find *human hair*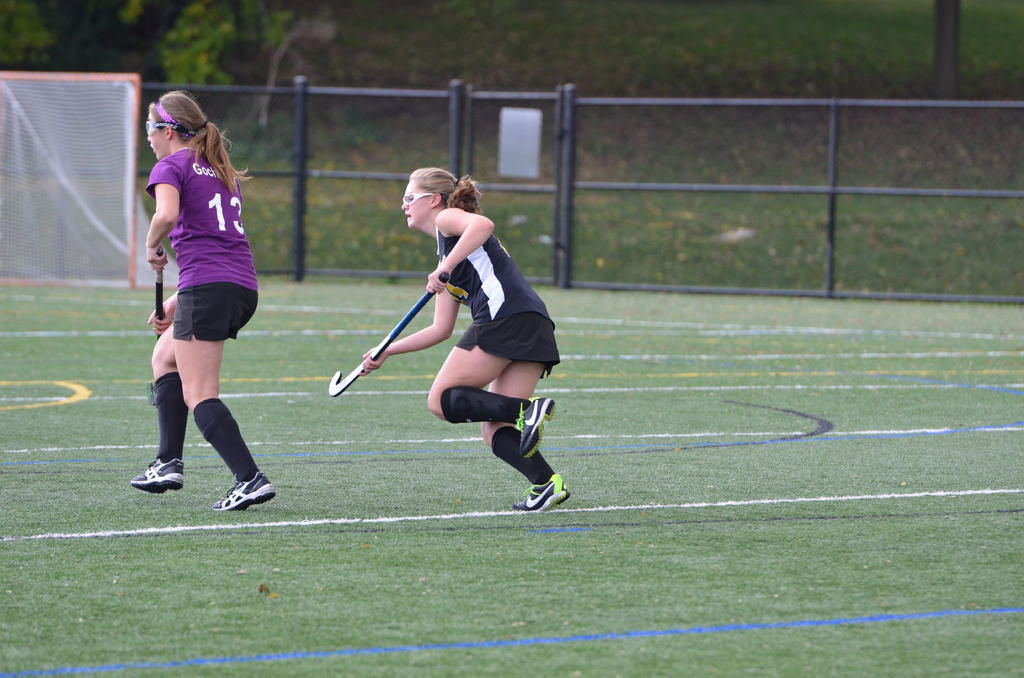
(145, 87, 255, 205)
